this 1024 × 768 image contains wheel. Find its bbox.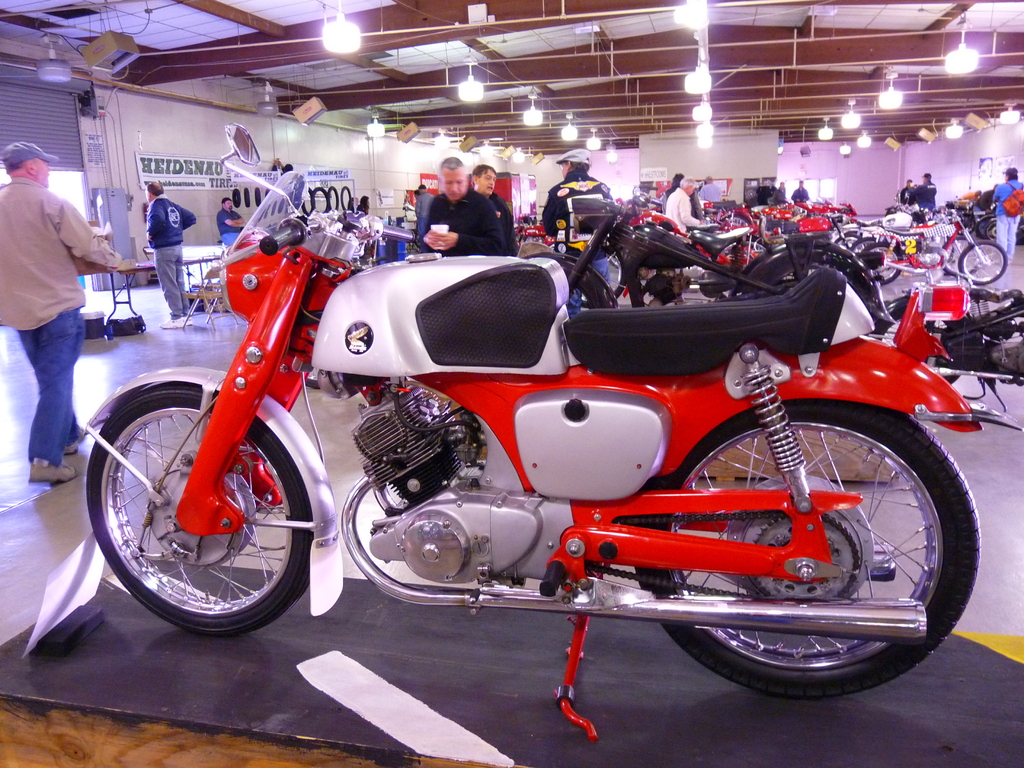
339:184:355:216.
